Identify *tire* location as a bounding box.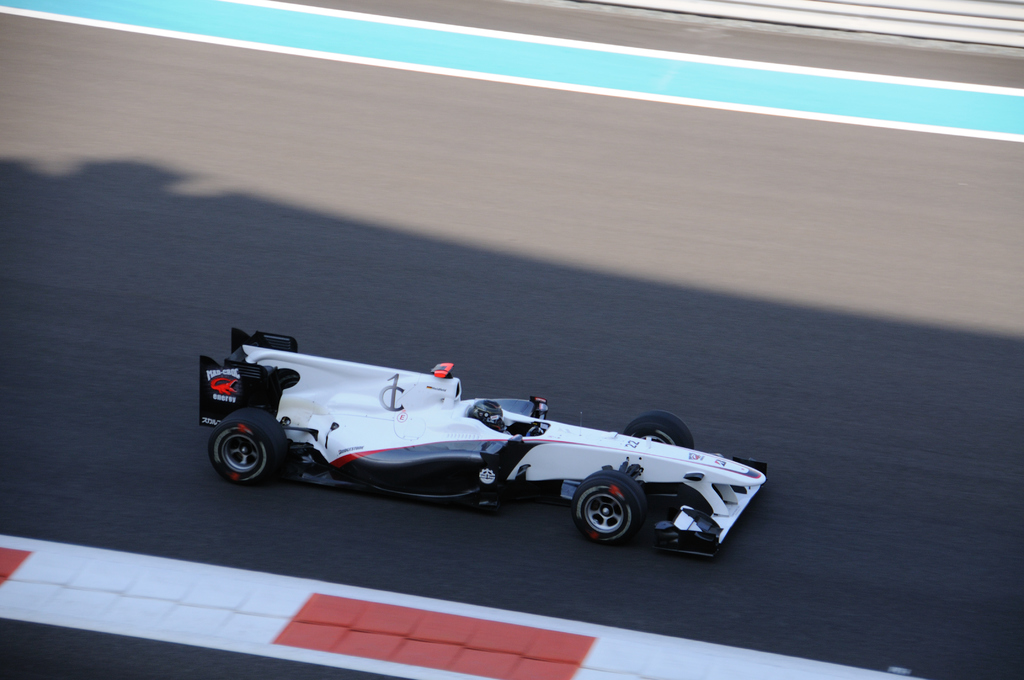
(573, 469, 645, 545).
